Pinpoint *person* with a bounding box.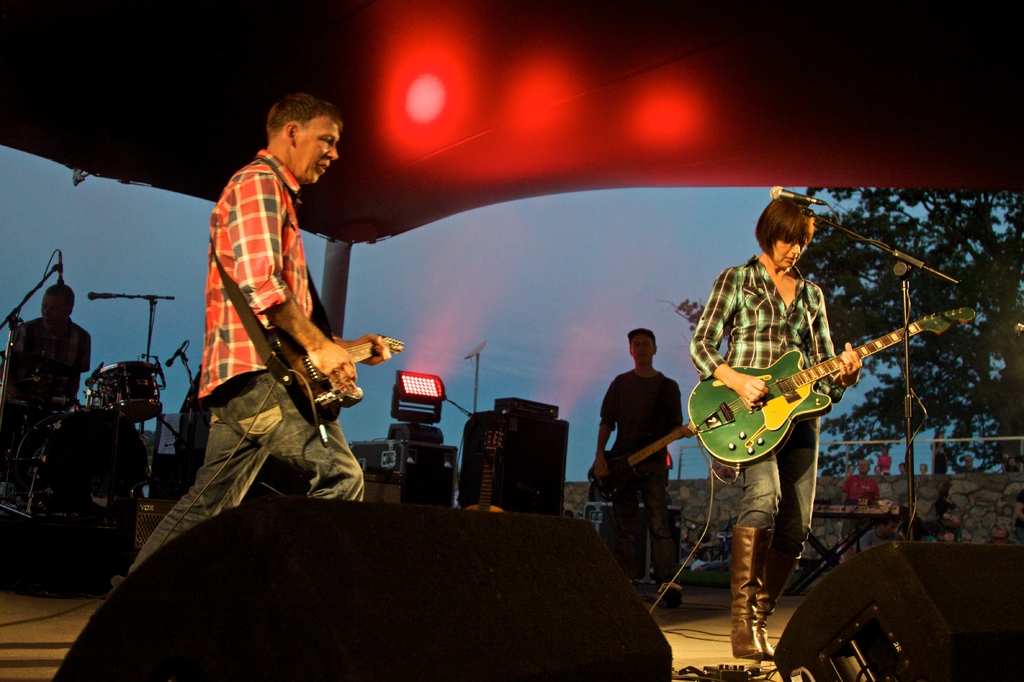
l=120, t=91, r=366, b=576.
